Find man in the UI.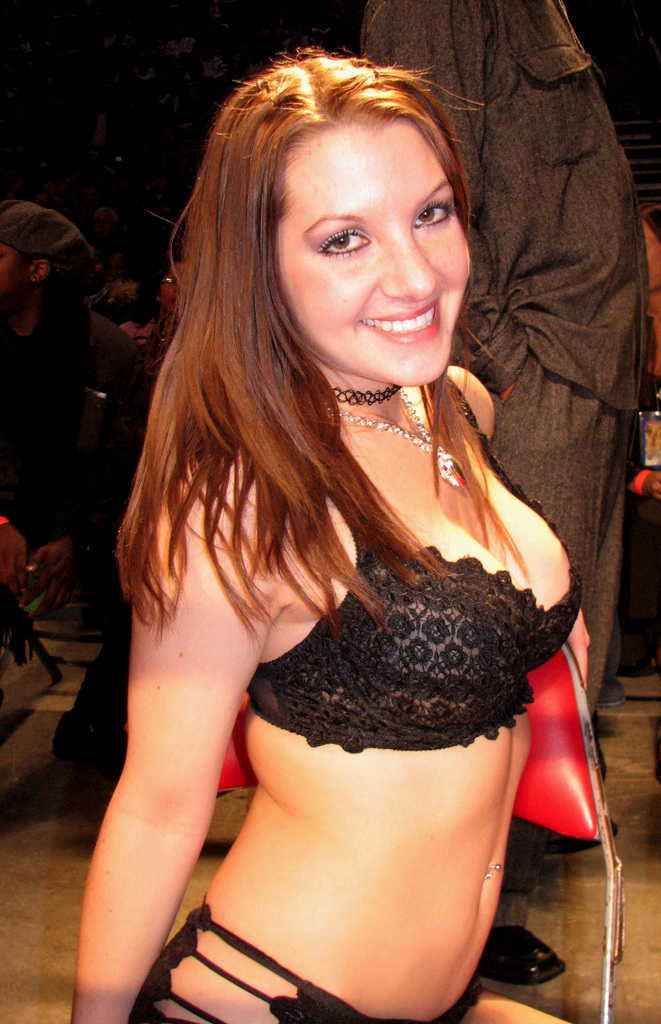
UI element at {"left": 0, "top": 204, "right": 154, "bottom": 796}.
